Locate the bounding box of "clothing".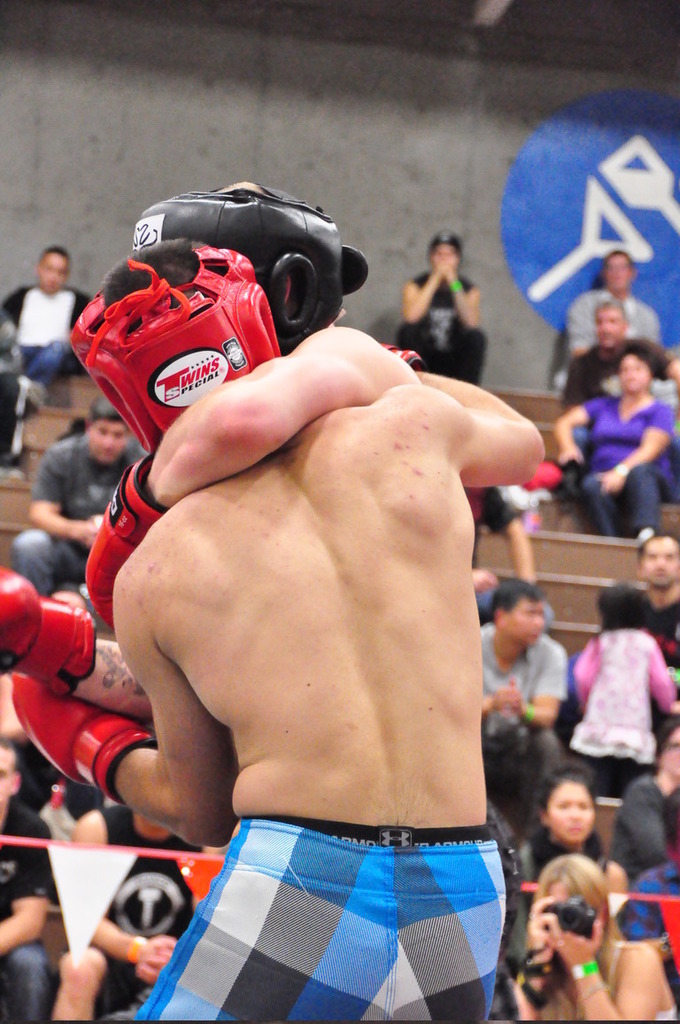
Bounding box: 594/943/679/1023.
